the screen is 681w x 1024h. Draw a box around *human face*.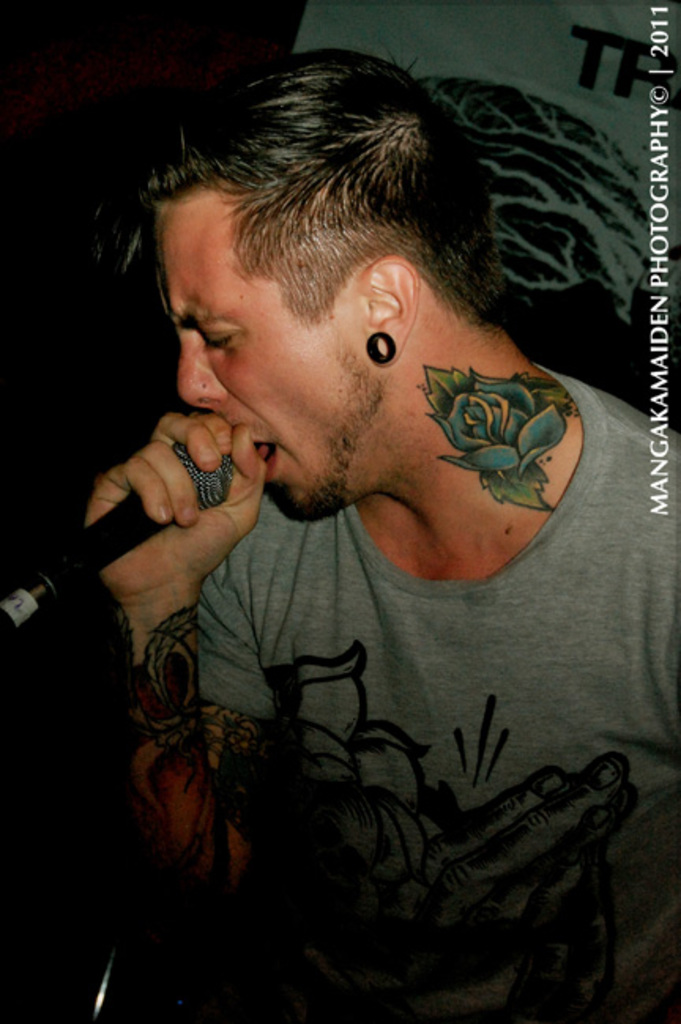
{"left": 156, "top": 208, "right": 378, "bottom": 517}.
